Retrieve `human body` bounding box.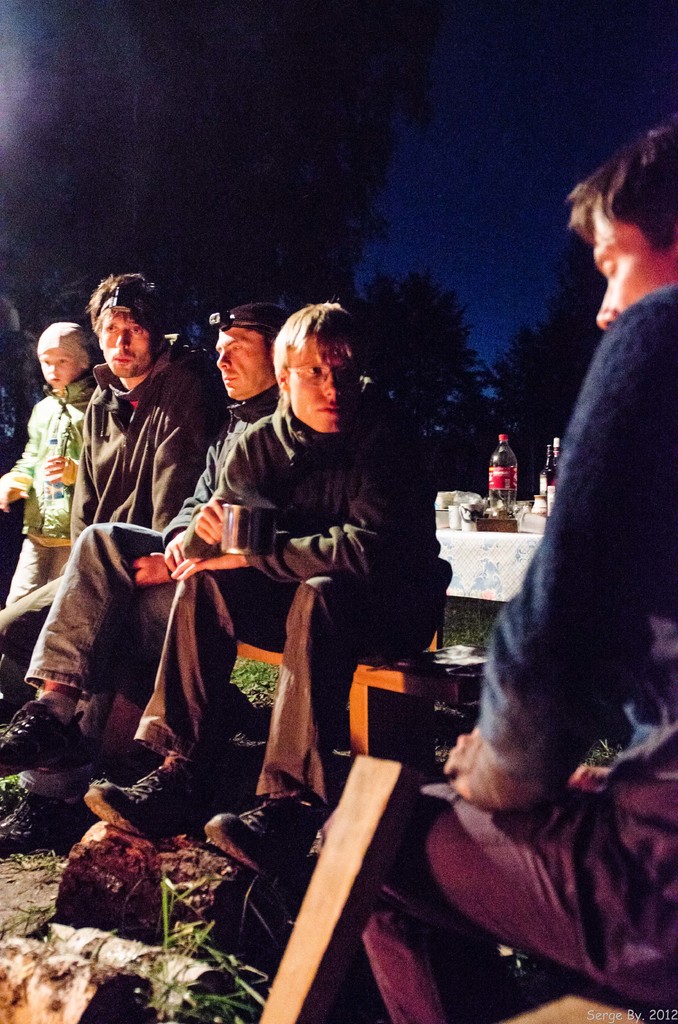
Bounding box: l=12, t=269, r=213, b=673.
